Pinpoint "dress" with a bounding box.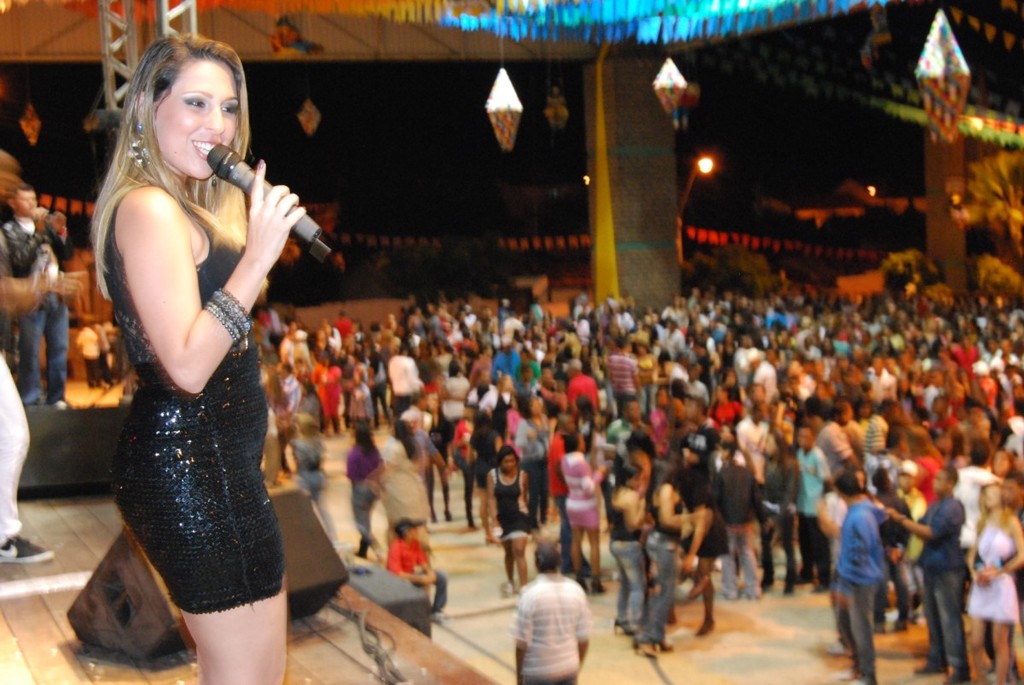
[left=496, top=469, right=532, bottom=543].
